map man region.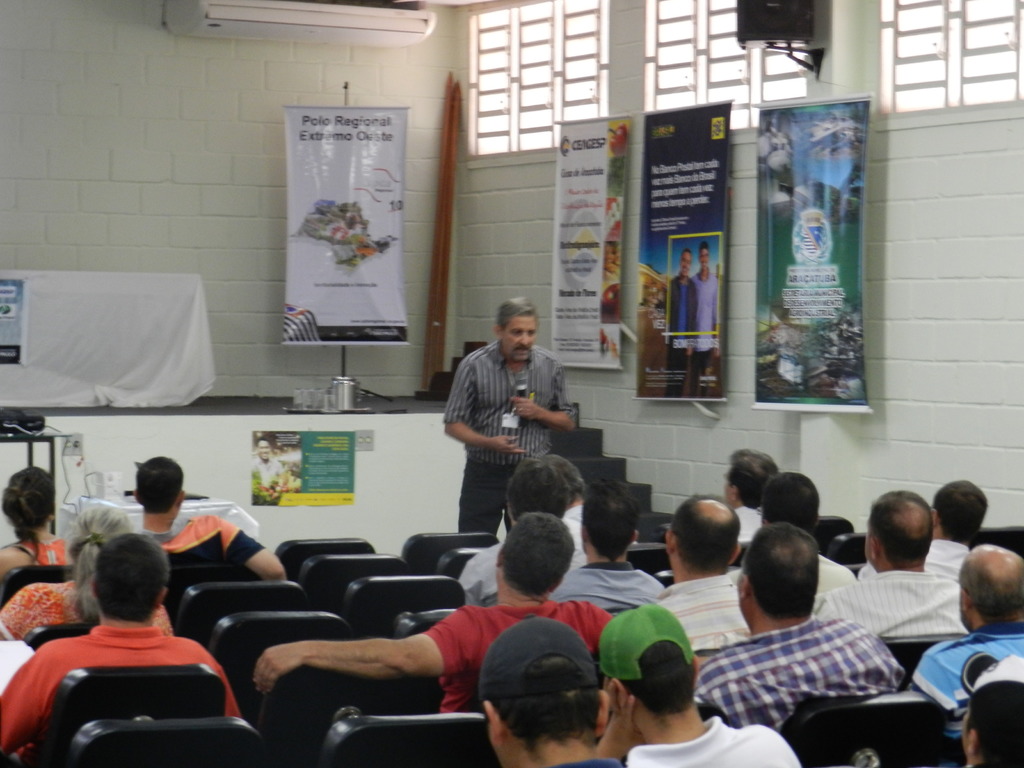
Mapped to [left=0, top=534, right=243, bottom=757].
